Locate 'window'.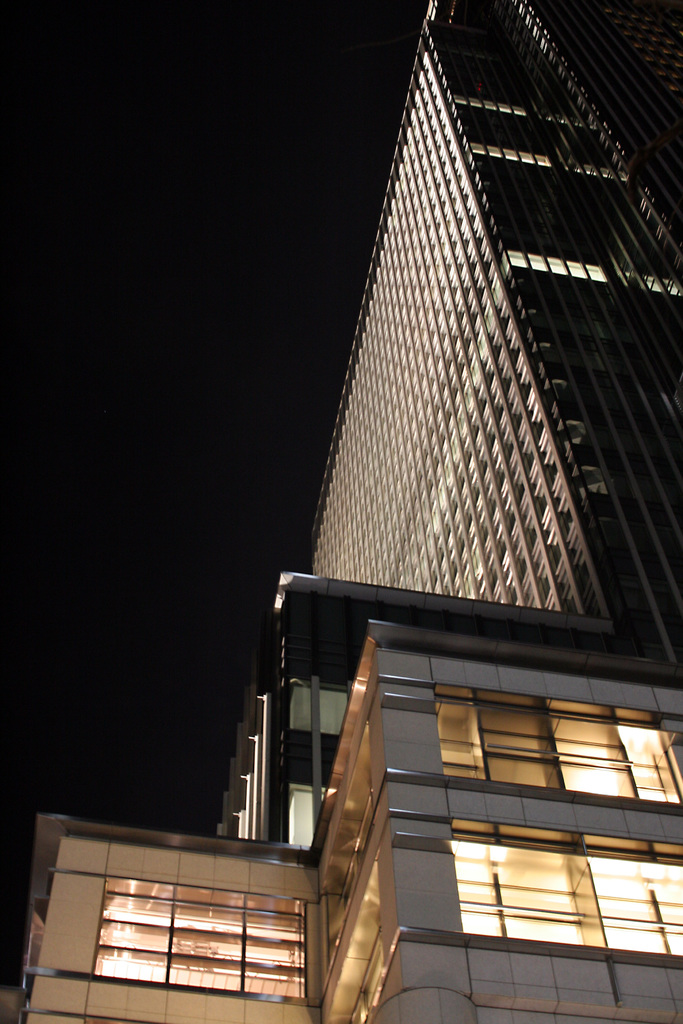
Bounding box: (x1=598, y1=836, x2=651, y2=956).
